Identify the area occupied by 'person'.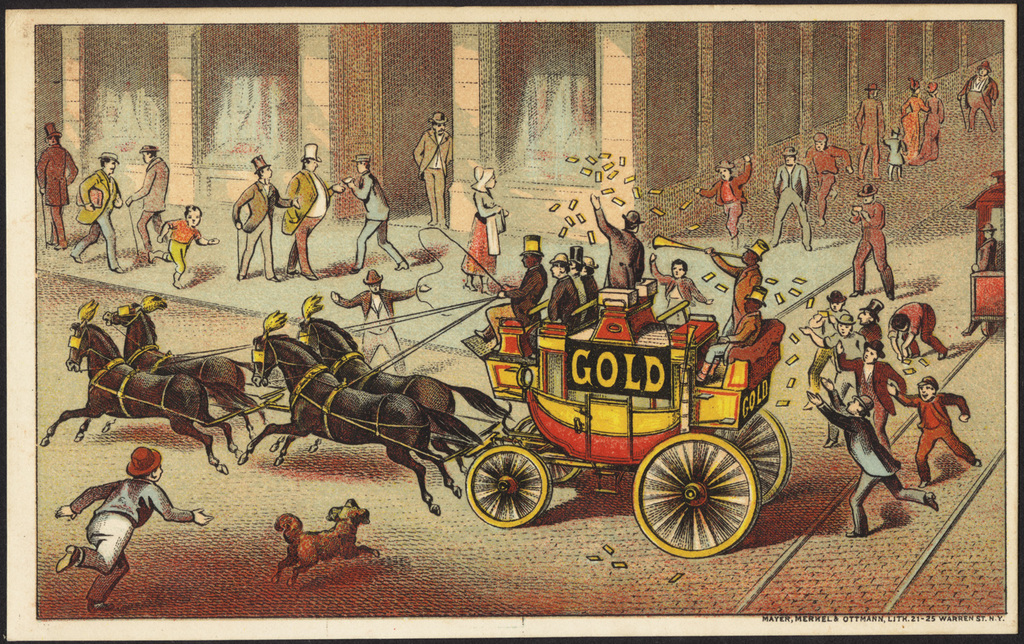
Area: bbox=[708, 236, 769, 340].
